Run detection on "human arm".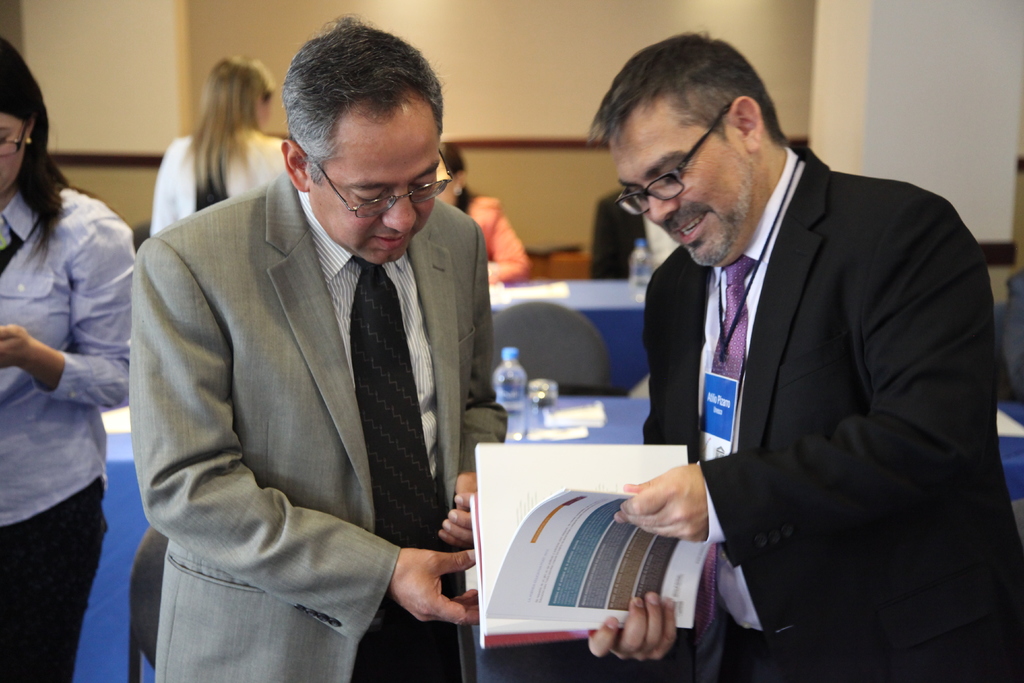
Result: (left=479, top=193, right=534, bottom=283).
